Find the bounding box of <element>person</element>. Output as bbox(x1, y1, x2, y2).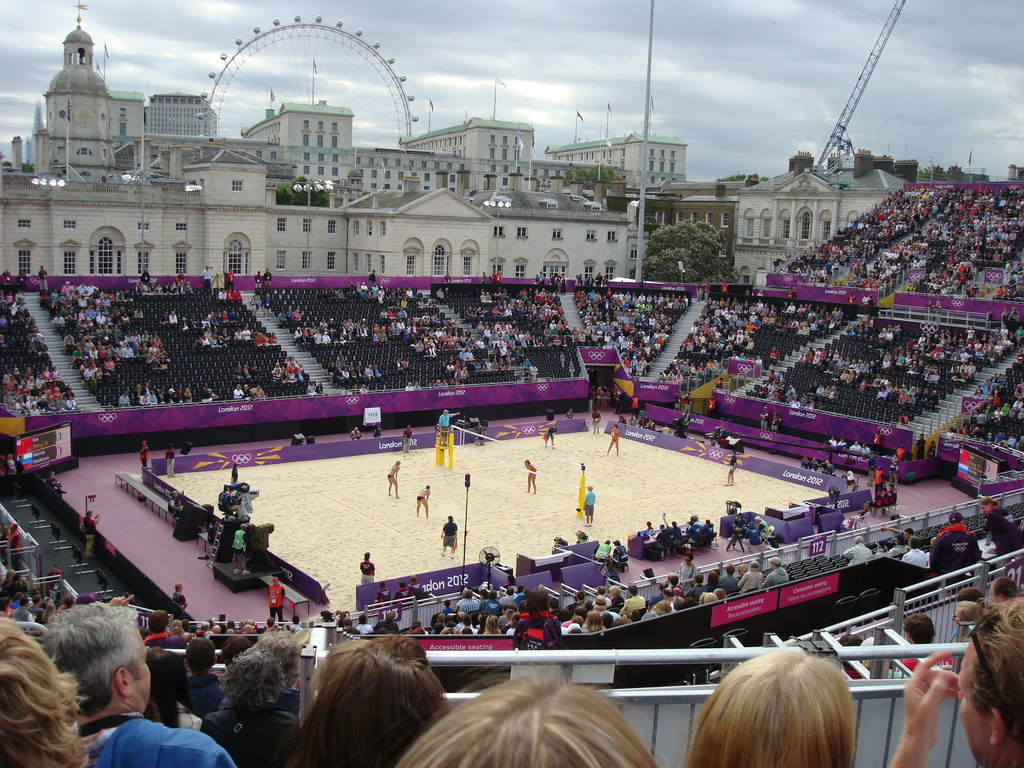
bbox(329, 287, 337, 298).
